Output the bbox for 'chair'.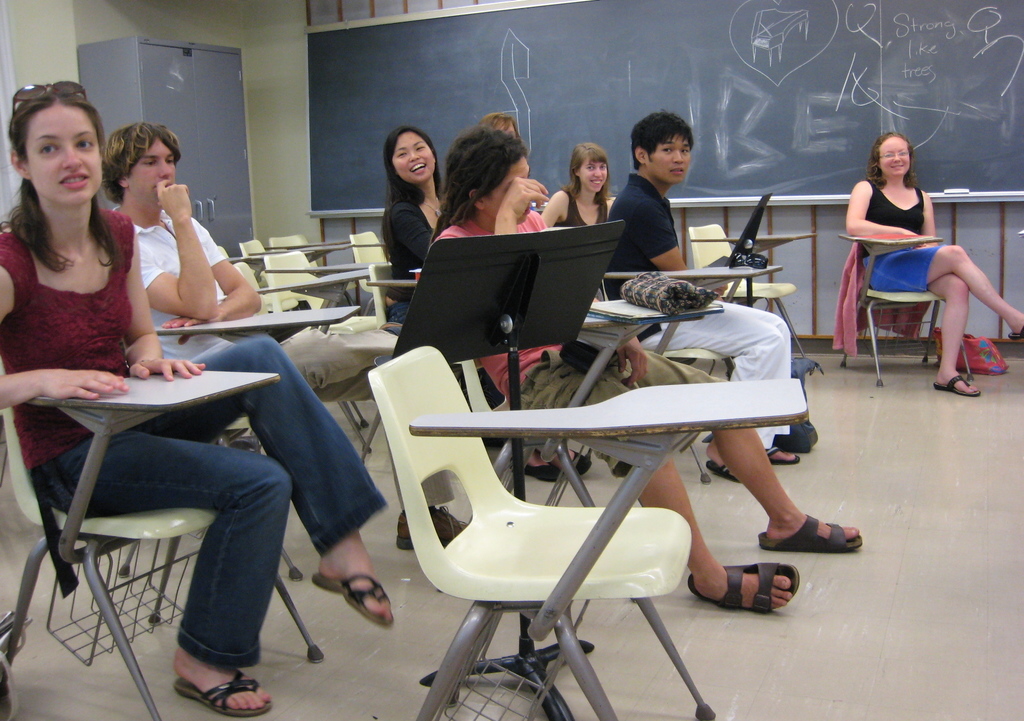
pyautogui.locateOnScreen(364, 344, 806, 720).
